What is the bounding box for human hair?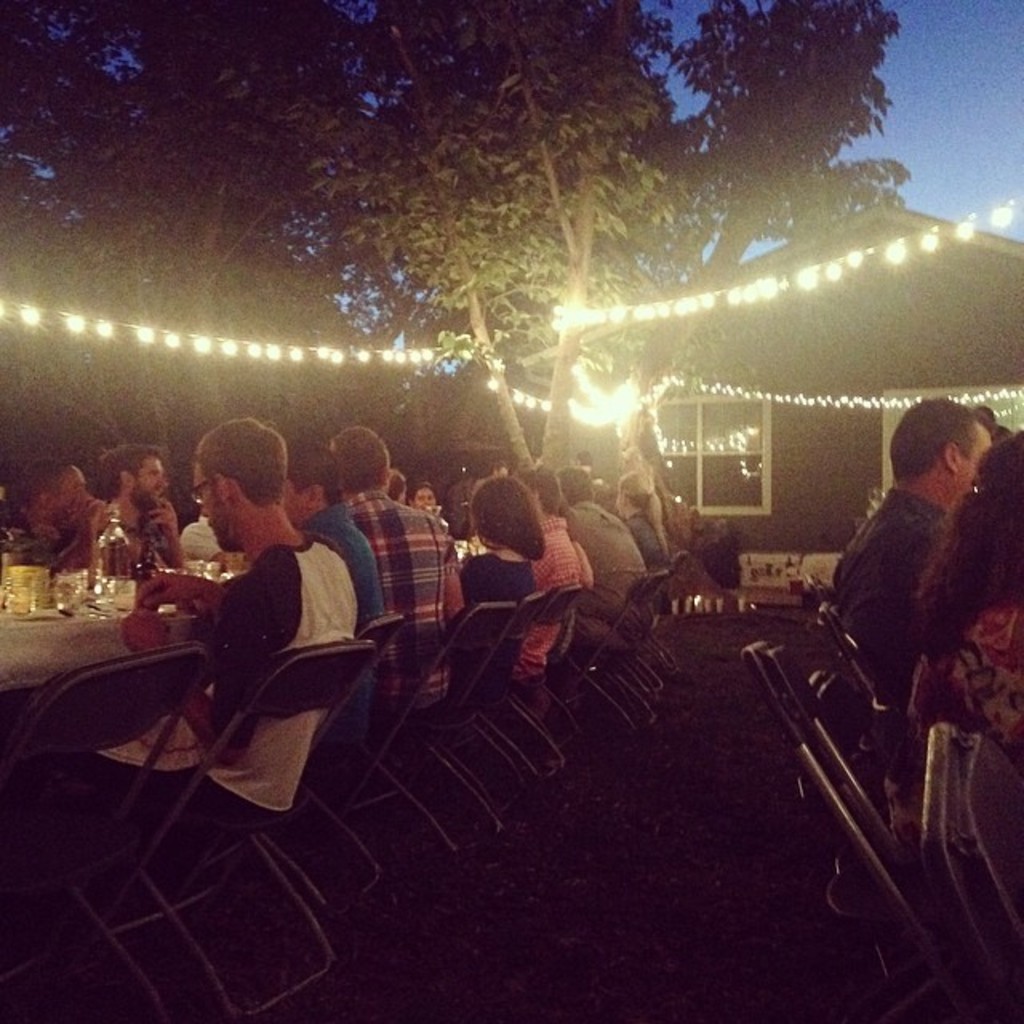
[x1=974, y1=402, x2=1003, y2=427].
